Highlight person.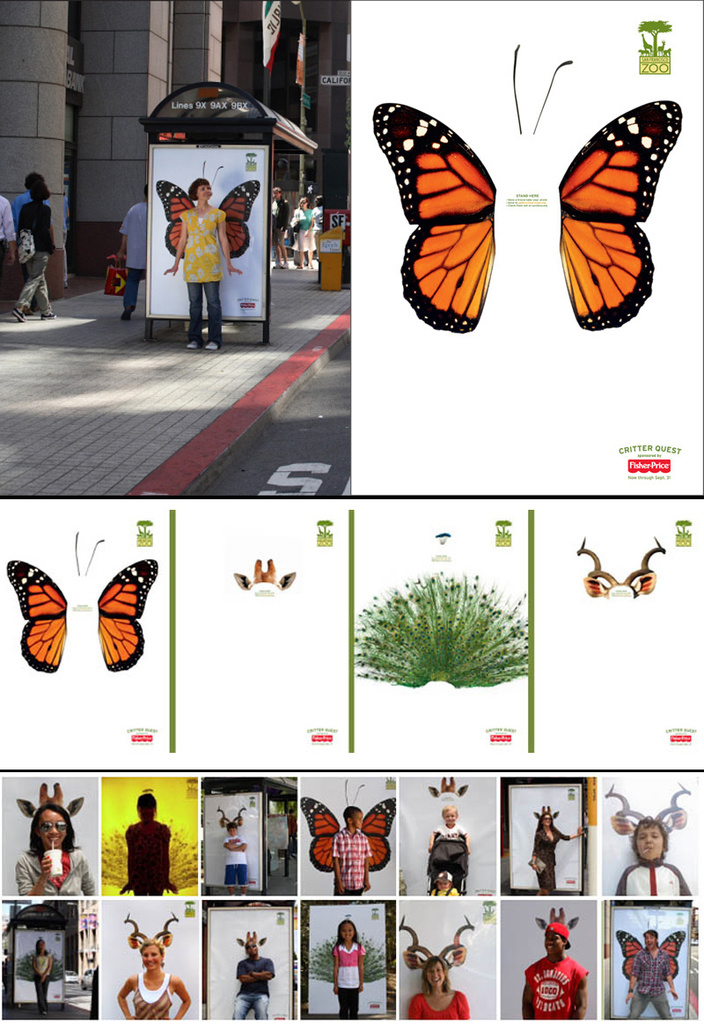
Highlighted region: [118, 790, 174, 894].
